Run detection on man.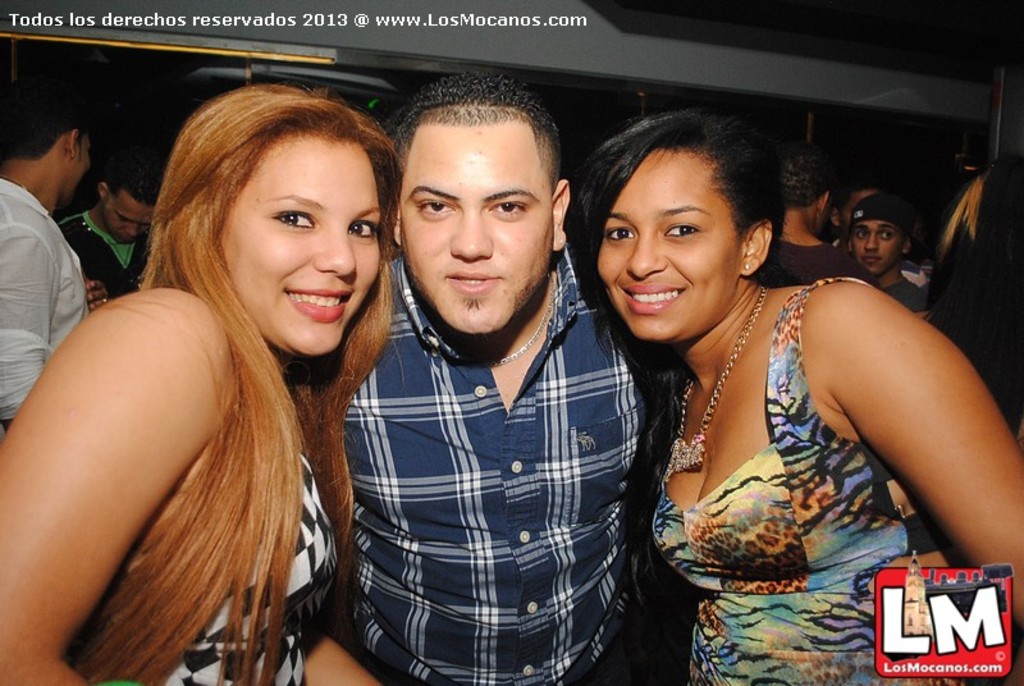
Result: box=[49, 136, 165, 316].
